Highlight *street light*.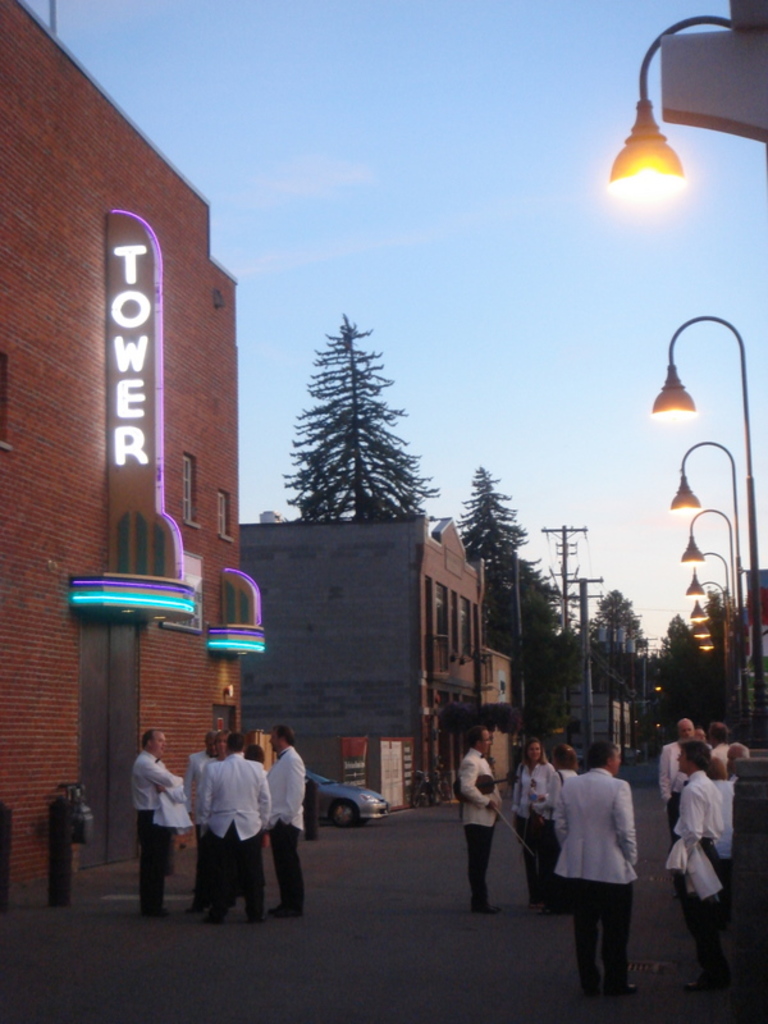
Highlighted region: <box>645,312,758,740</box>.
